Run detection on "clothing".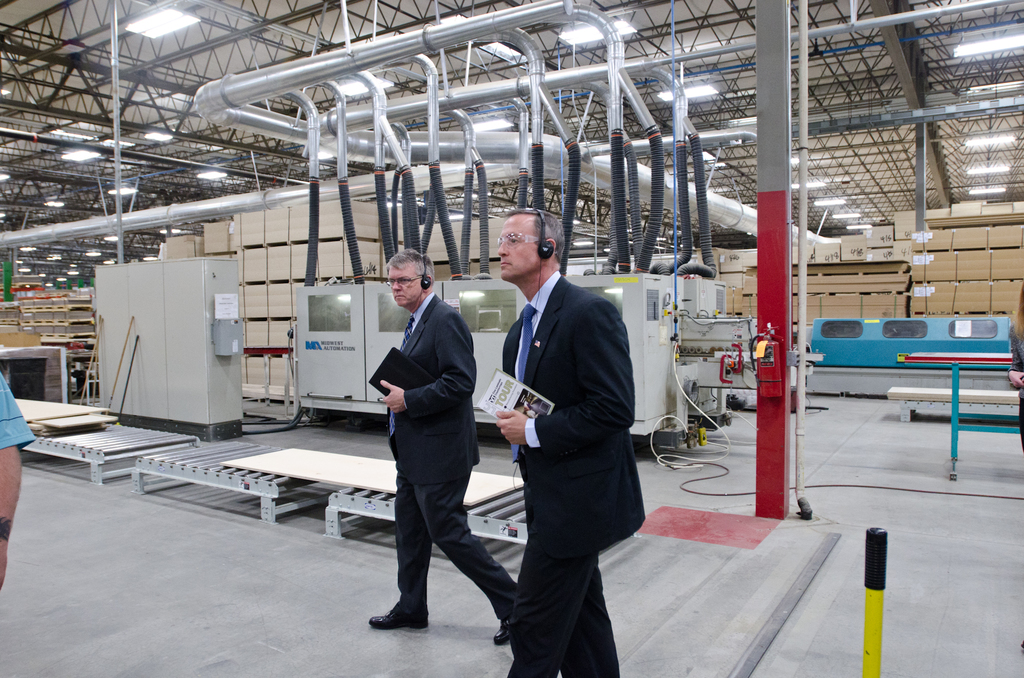
Result: locate(499, 268, 649, 677).
